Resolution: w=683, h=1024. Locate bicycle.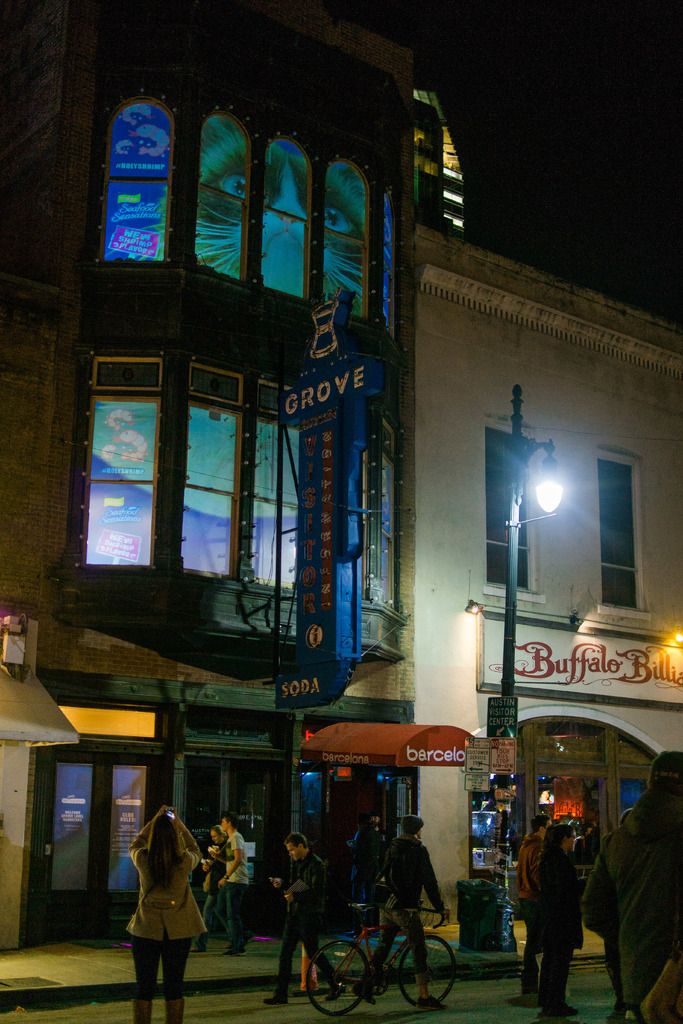
crop(311, 906, 461, 1012).
